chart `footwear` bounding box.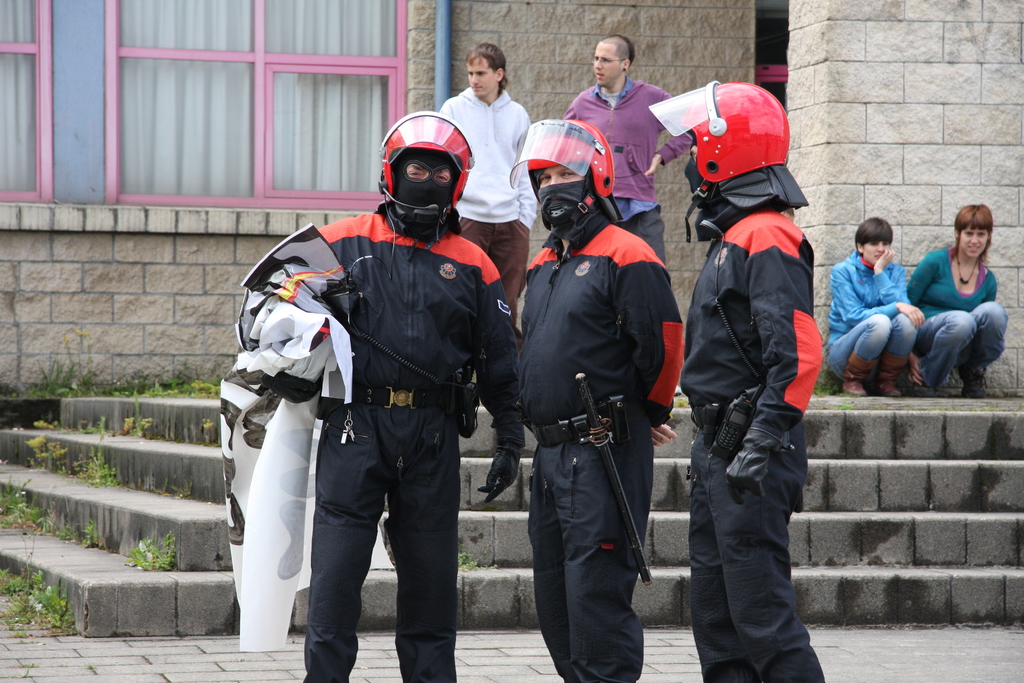
Charted: {"x1": 969, "y1": 370, "x2": 1001, "y2": 398}.
